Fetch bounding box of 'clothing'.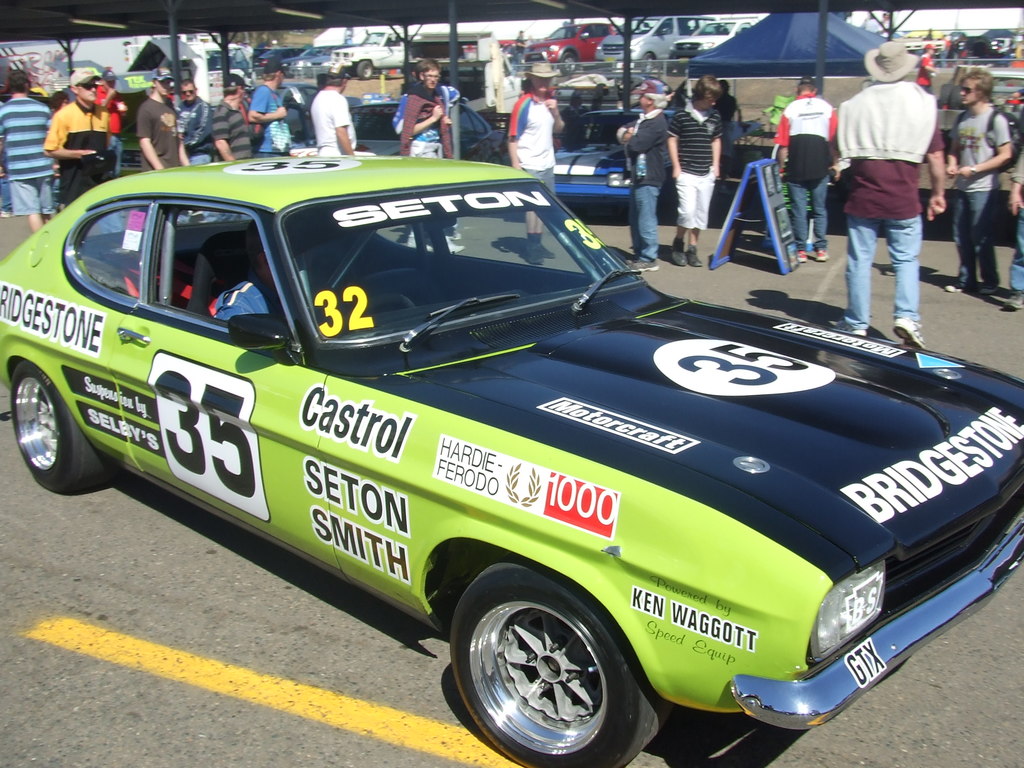
Bbox: rect(503, 89, 563, 202).
